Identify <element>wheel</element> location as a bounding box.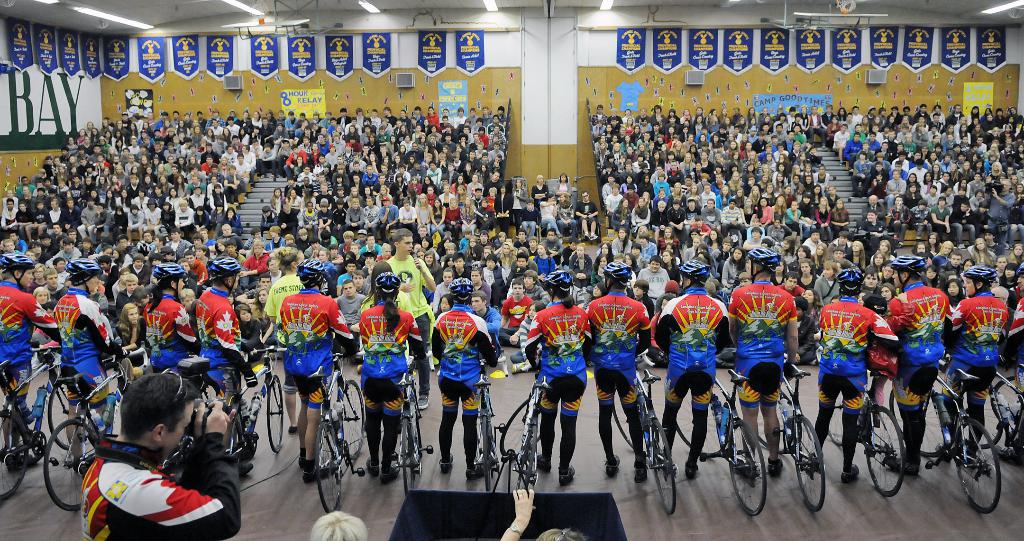
405 381 429 417.
